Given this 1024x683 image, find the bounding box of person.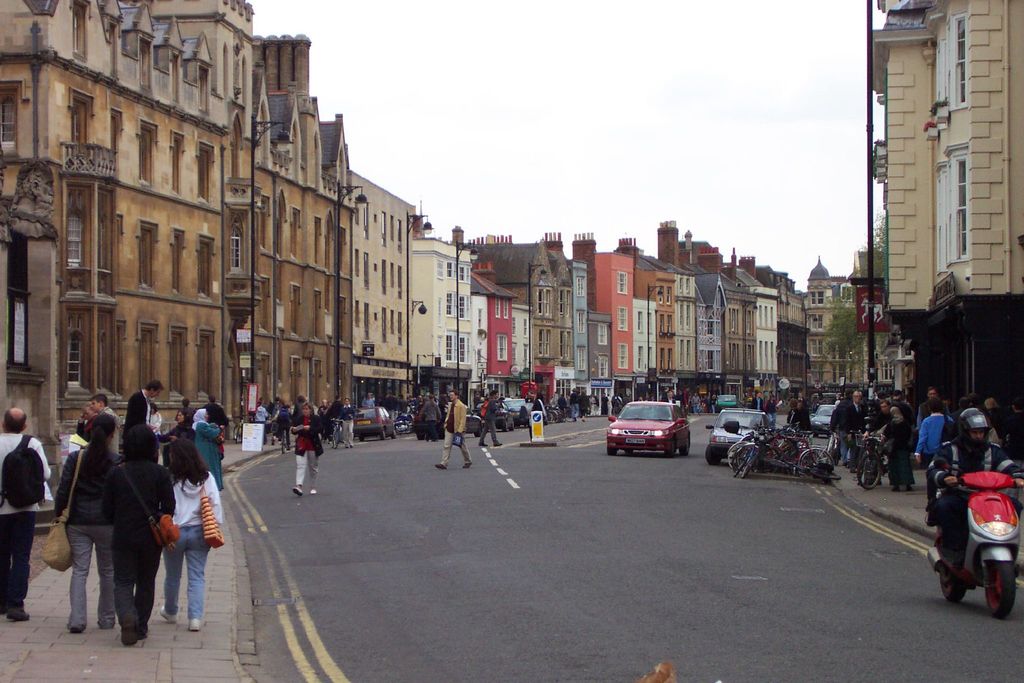
(x1=478, y1=390, x2=500, y2=447).
